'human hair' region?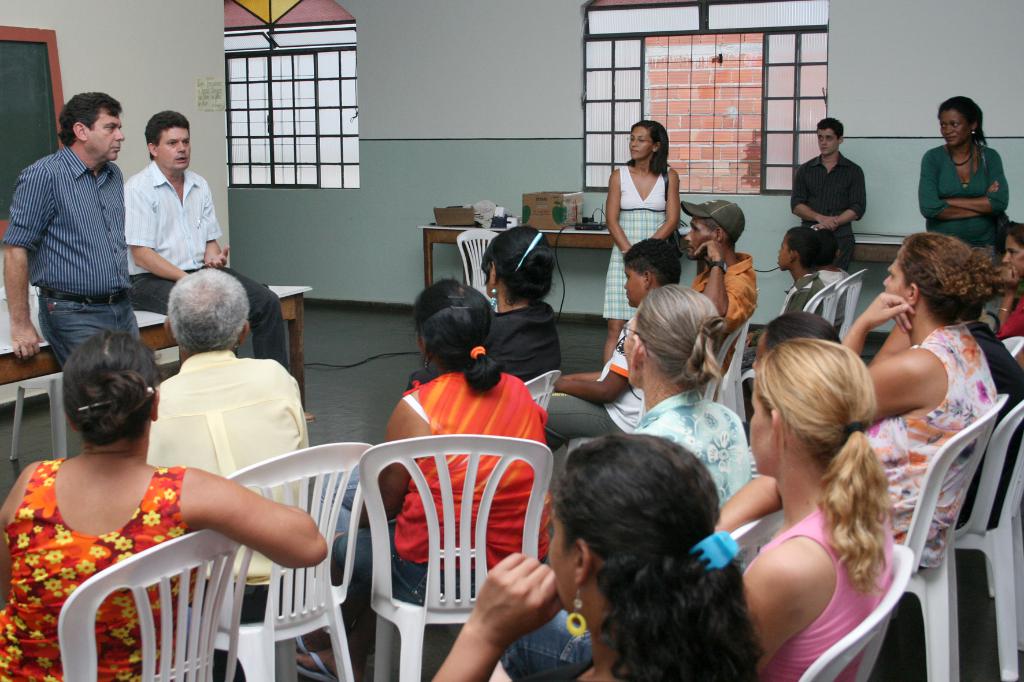
<region>143, 110, 190, 160</region>
